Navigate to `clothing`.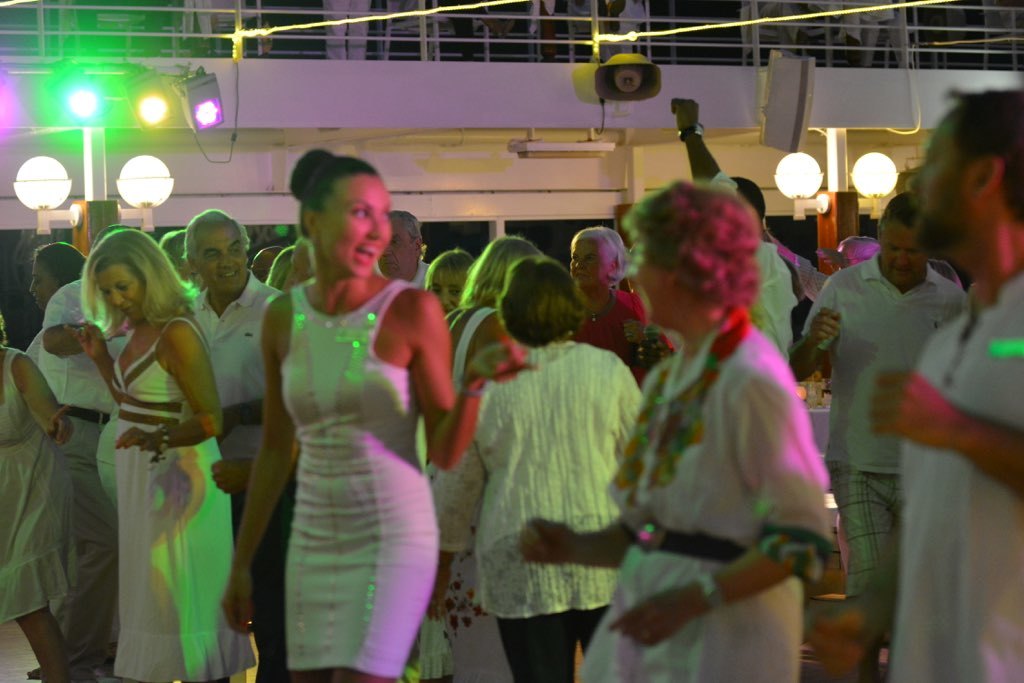
Navigation target: detection(573, 318, 837, 682).
